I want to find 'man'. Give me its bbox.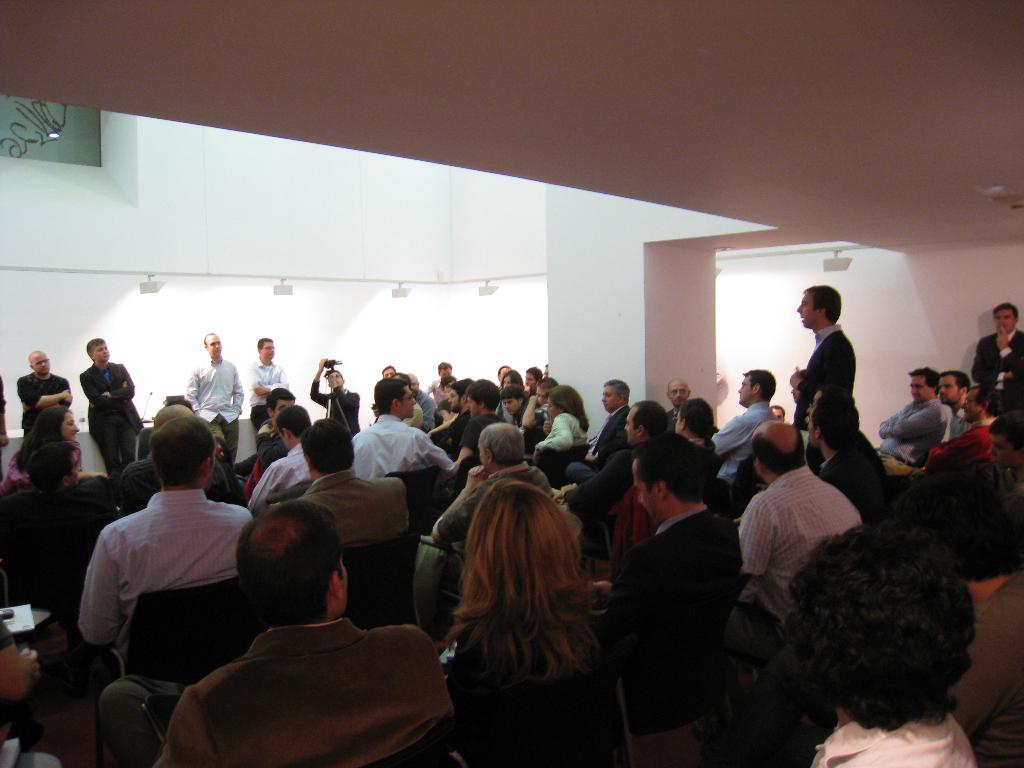
{"left": 13, "top": 348, "right": 72, "bottom": 437}.
